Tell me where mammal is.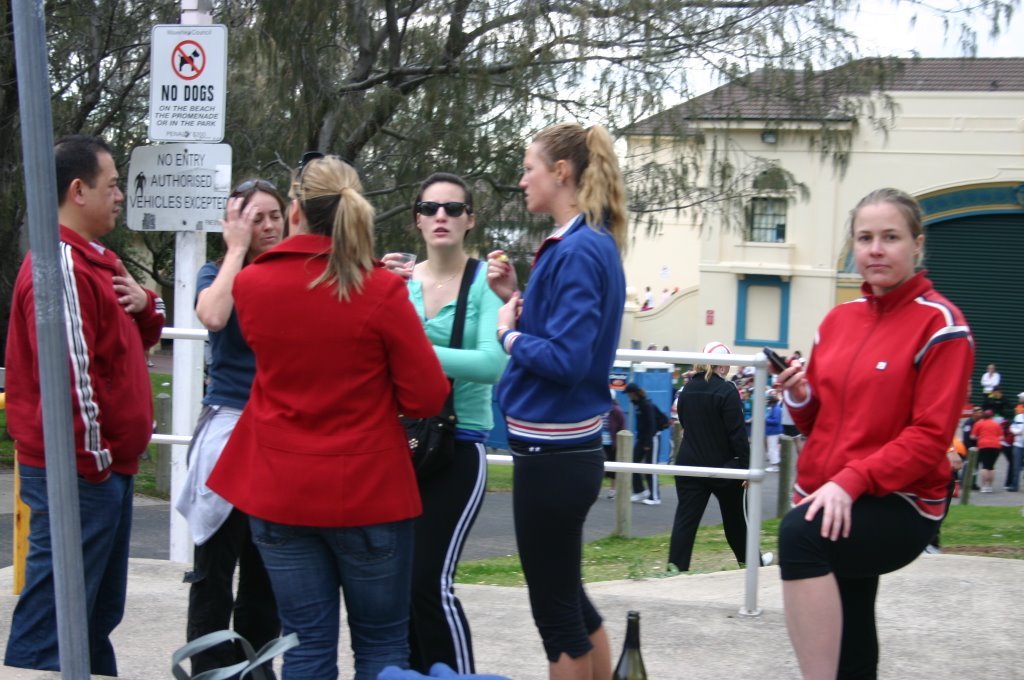
mammal is at Rect(621, 381, 665, 505).
